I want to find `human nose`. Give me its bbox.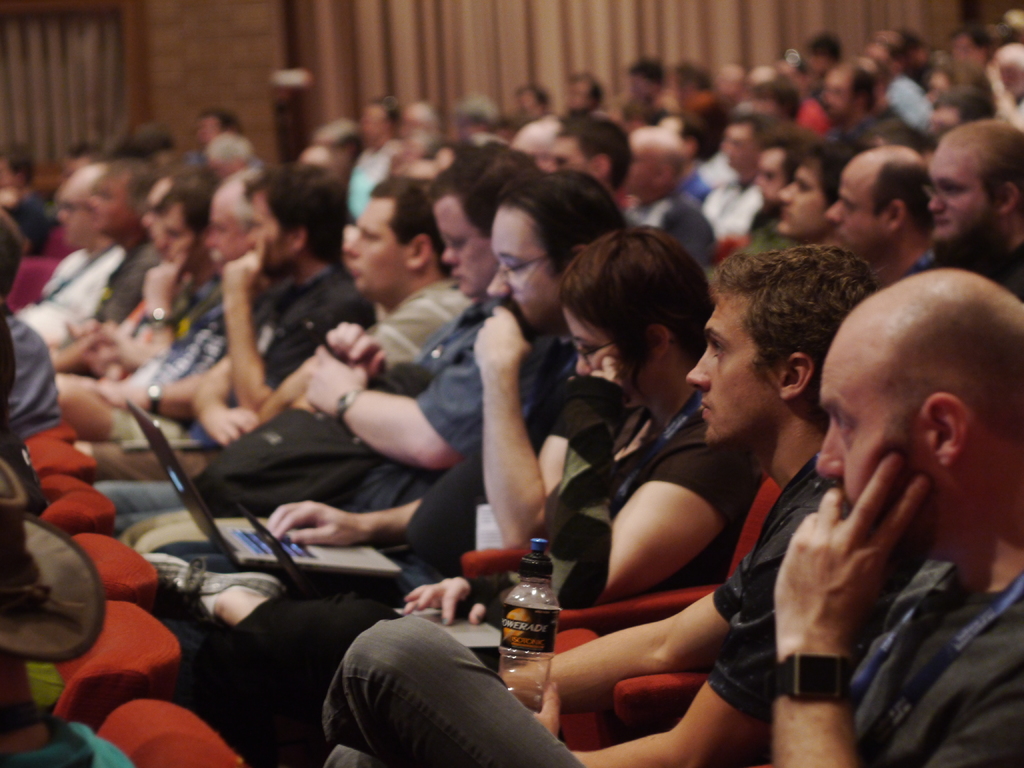
{"x1": 779, "y1": 184, "x2": 792, "y2": 207}.
